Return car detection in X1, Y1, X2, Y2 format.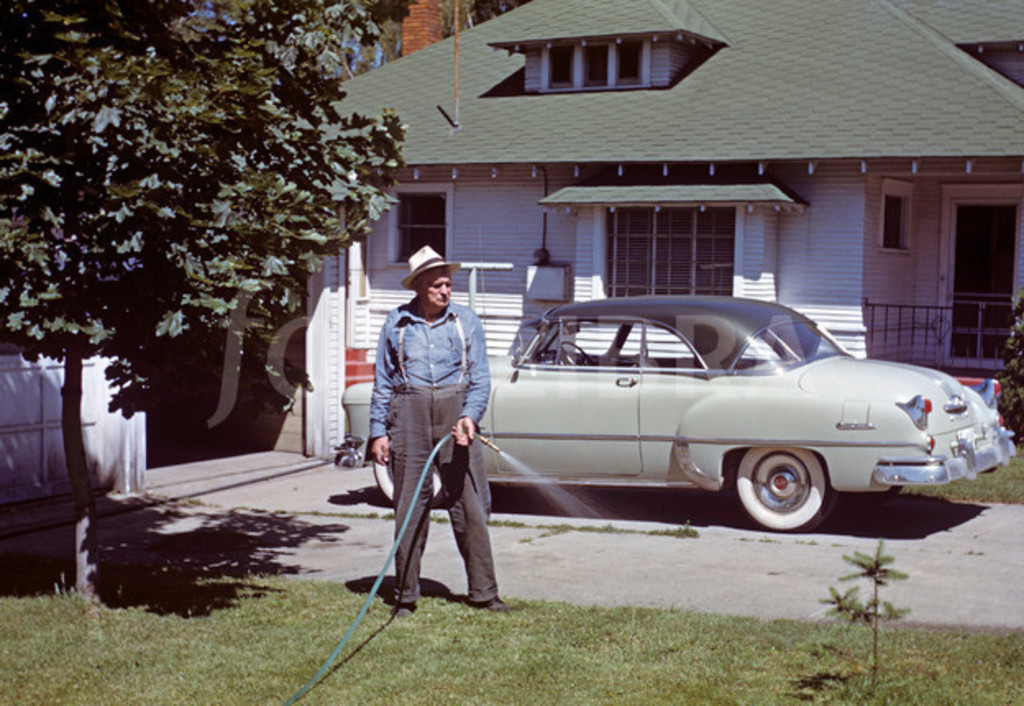
437, 291, 975, 545.
